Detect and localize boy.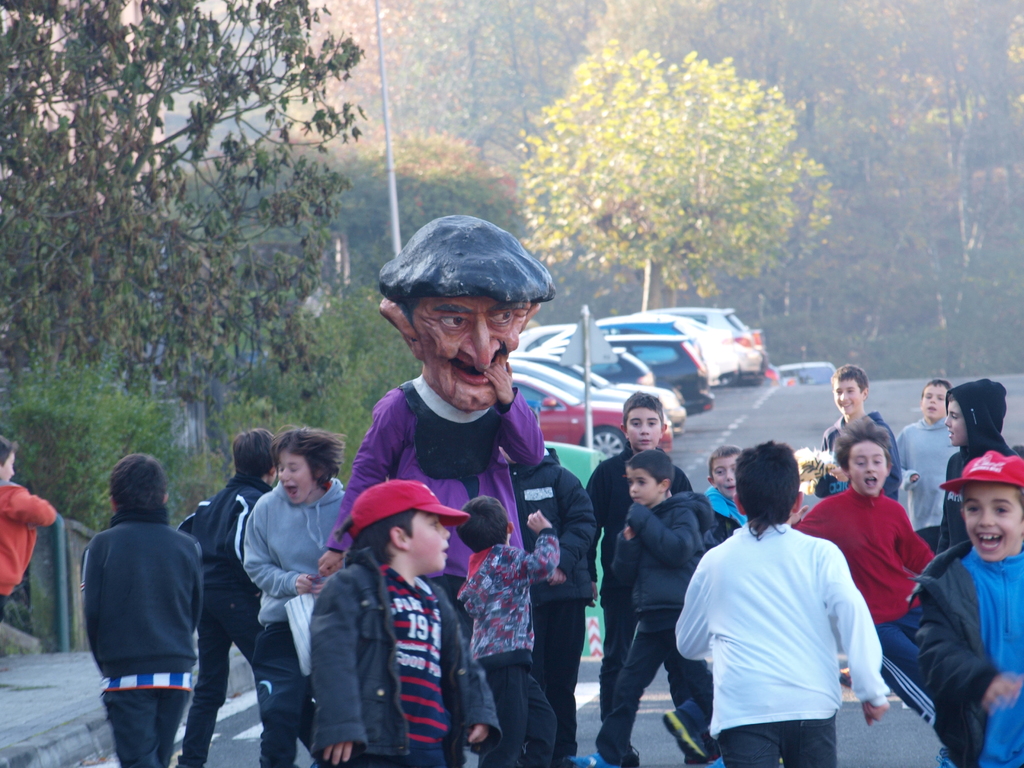
Localized at l=0, t=436, r=58, b=604.
